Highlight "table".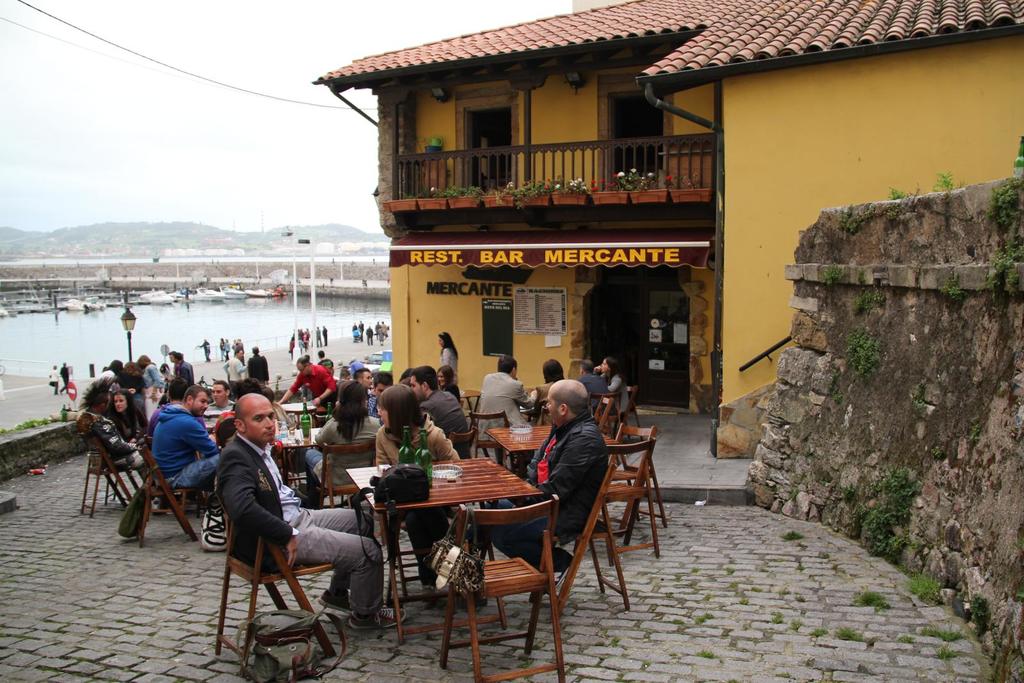
Highlighted region: 282/398/320/422.
